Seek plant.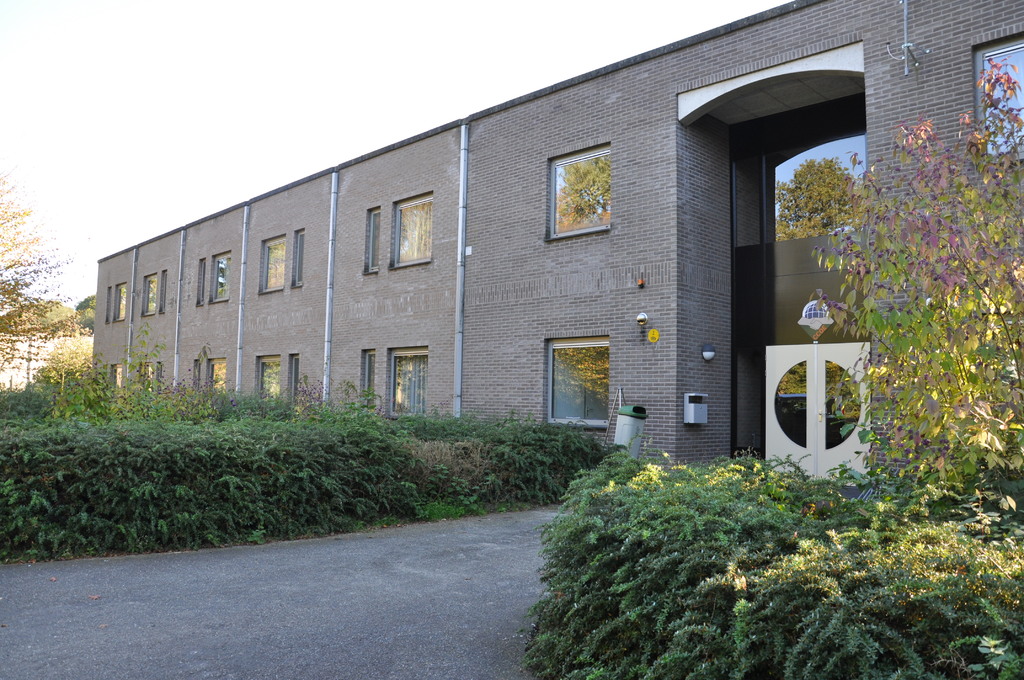
470:430:948:649.
